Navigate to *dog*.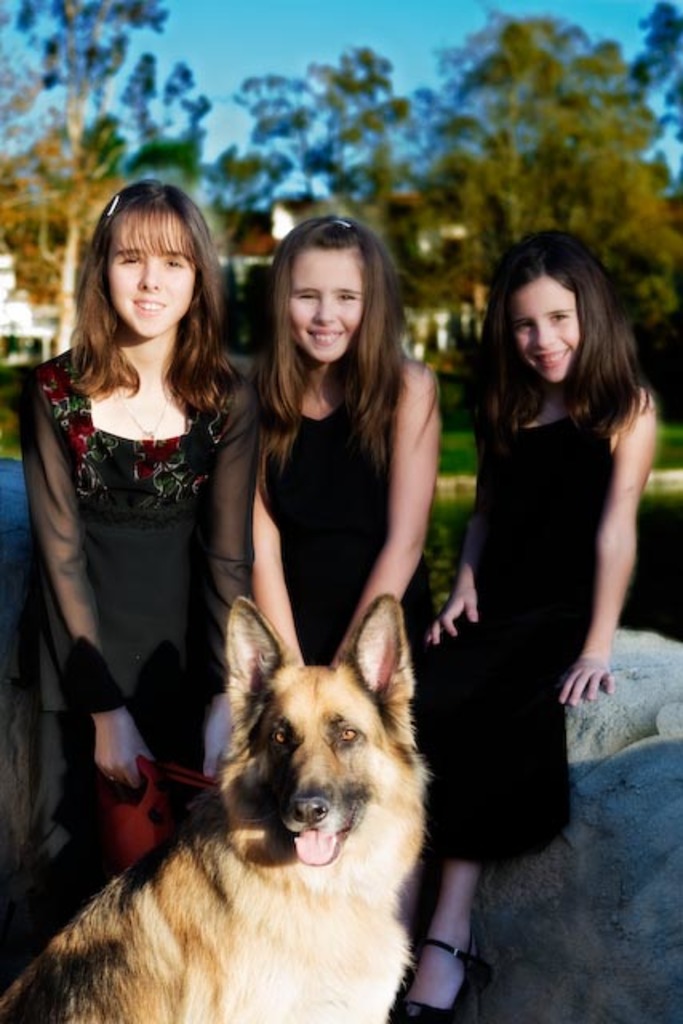
Navigation target: {"left": 0, "top": 598, "right": 435, "bottom": 1022}.
